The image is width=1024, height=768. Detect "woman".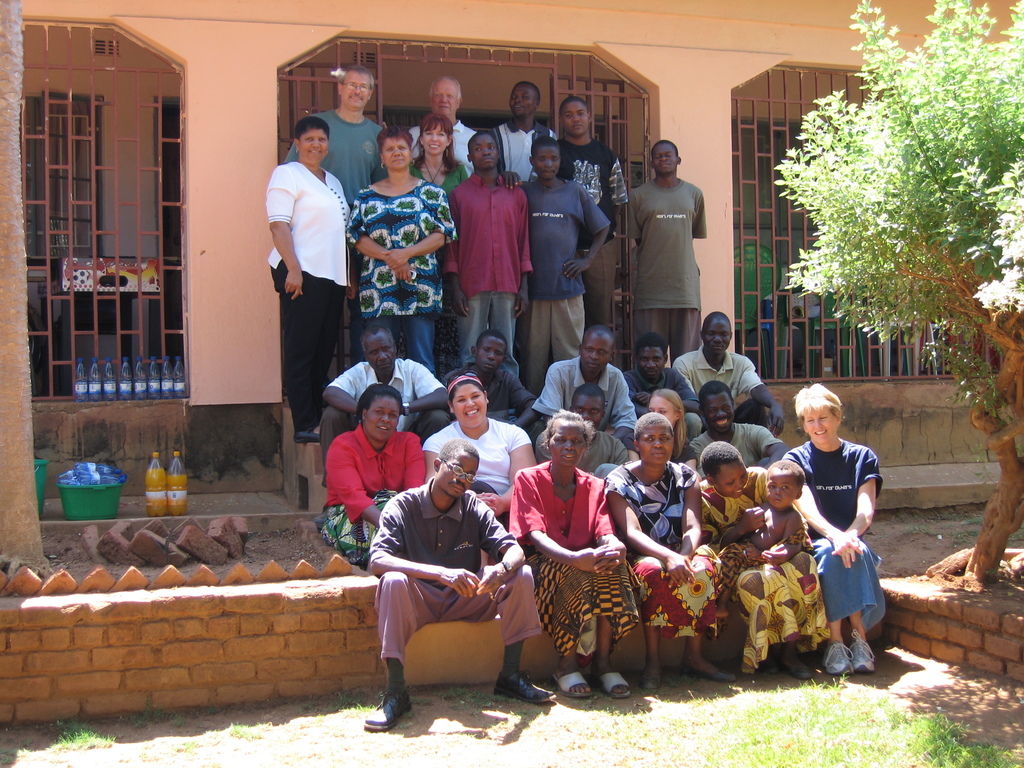
Detection: [505,404,644,701].
